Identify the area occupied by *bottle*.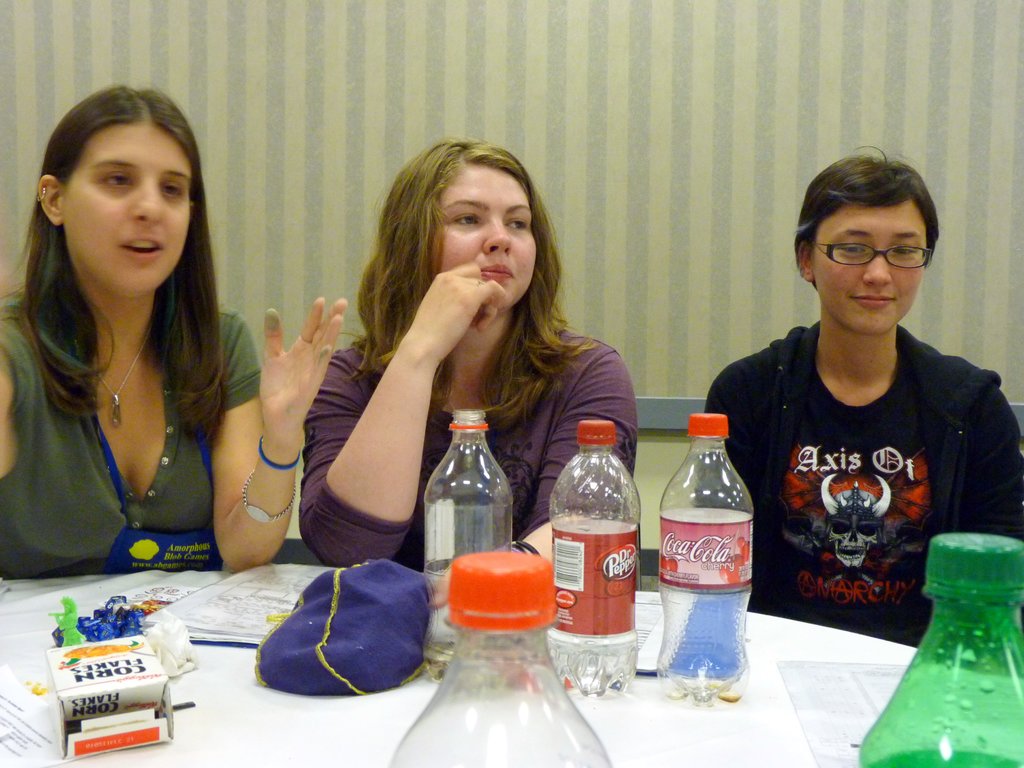
Area: [left=652, top=412, right=750, bottom=708].
